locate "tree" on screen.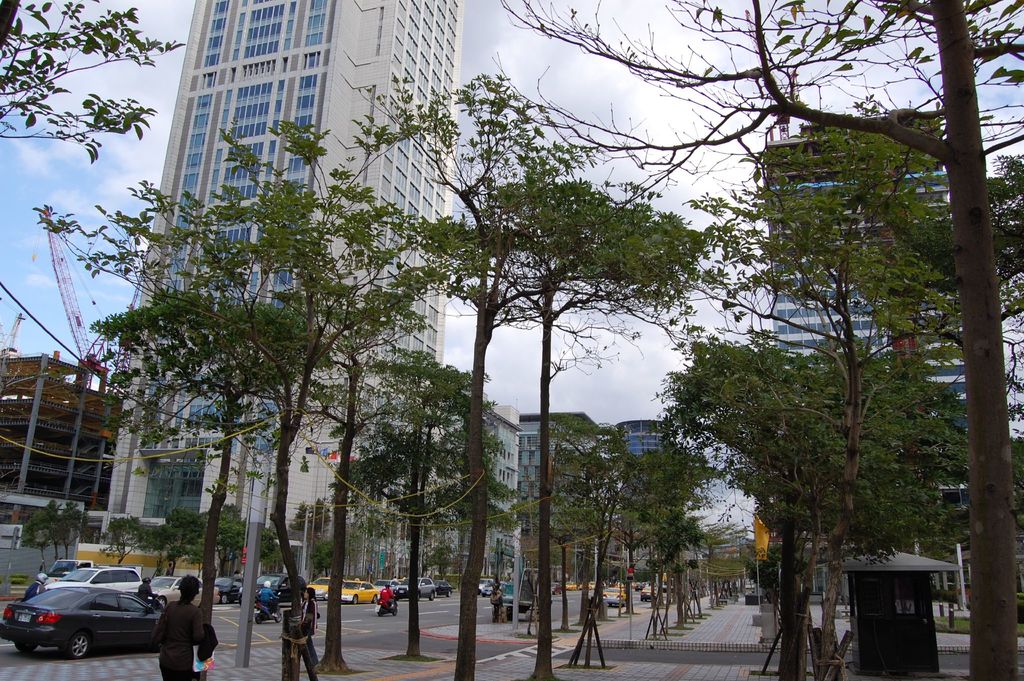
On screen at 613 420 721 632.
